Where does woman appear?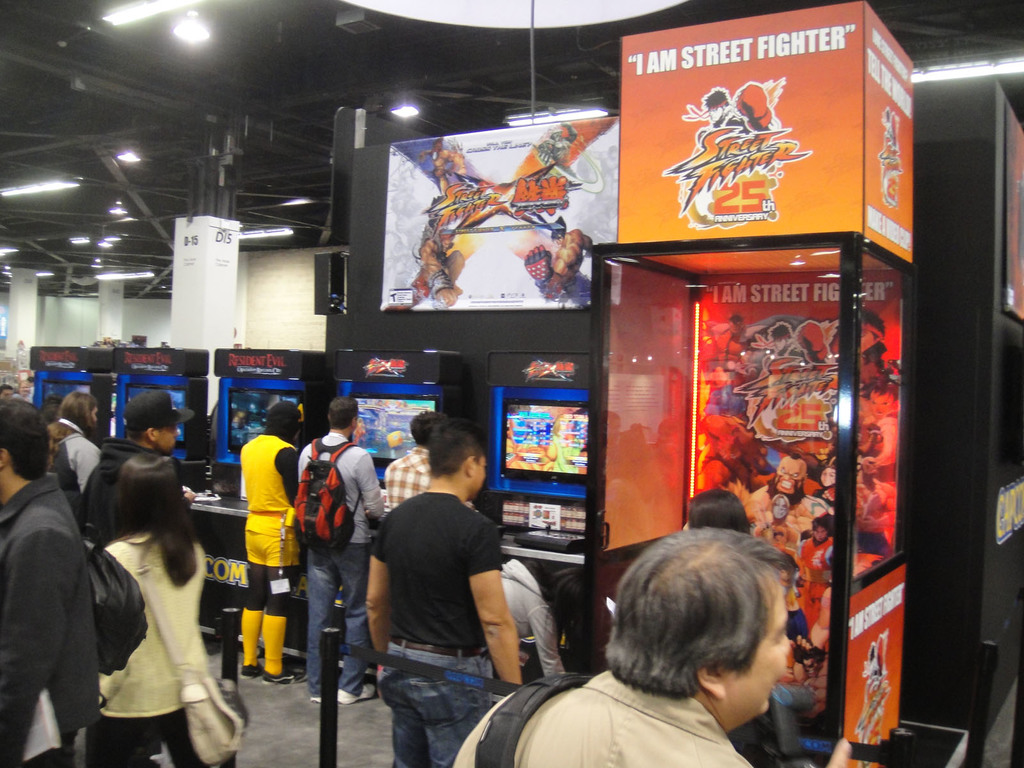
Appears at (49, 389, 101, 492).
